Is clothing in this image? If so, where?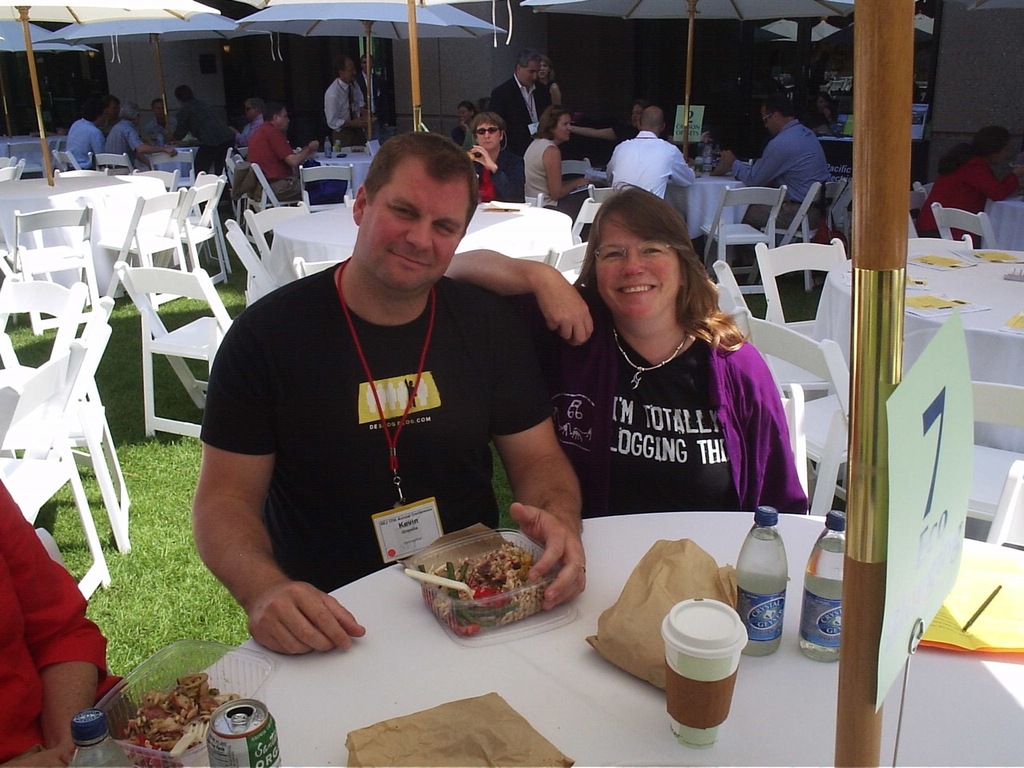
Yes, at <bbox>509, 76, 557, 158</bbox>.
